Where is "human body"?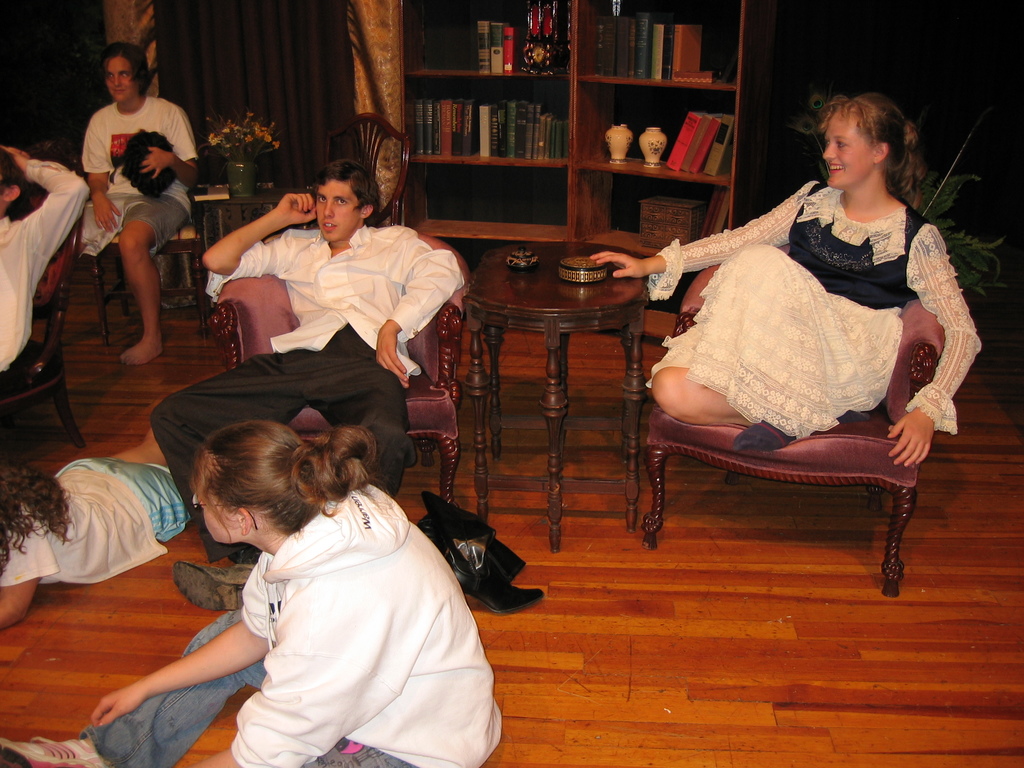
bbox(146, 141, 463, 569).
